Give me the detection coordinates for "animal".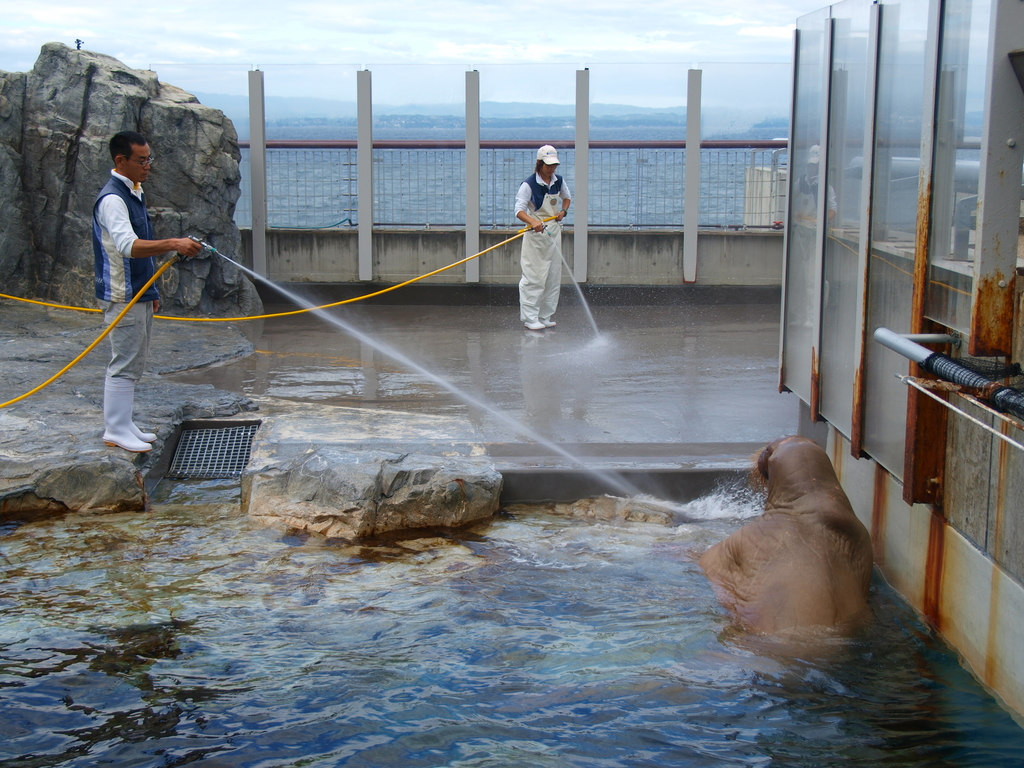
bbox(694, 433, 875, 648).
